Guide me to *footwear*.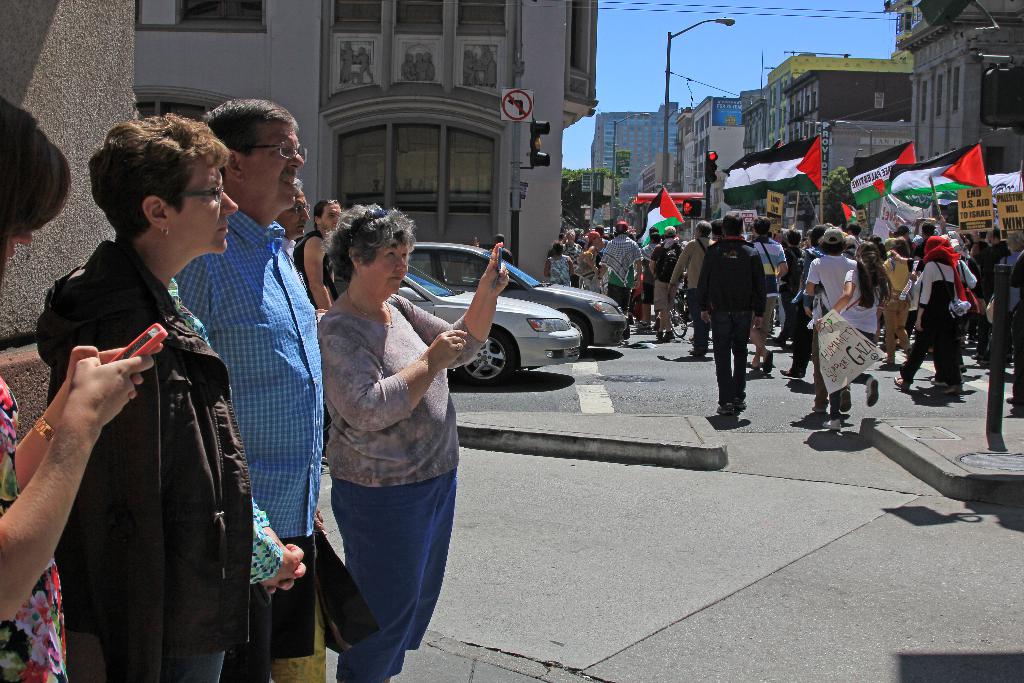
Guidance: 822 418 841 431.
